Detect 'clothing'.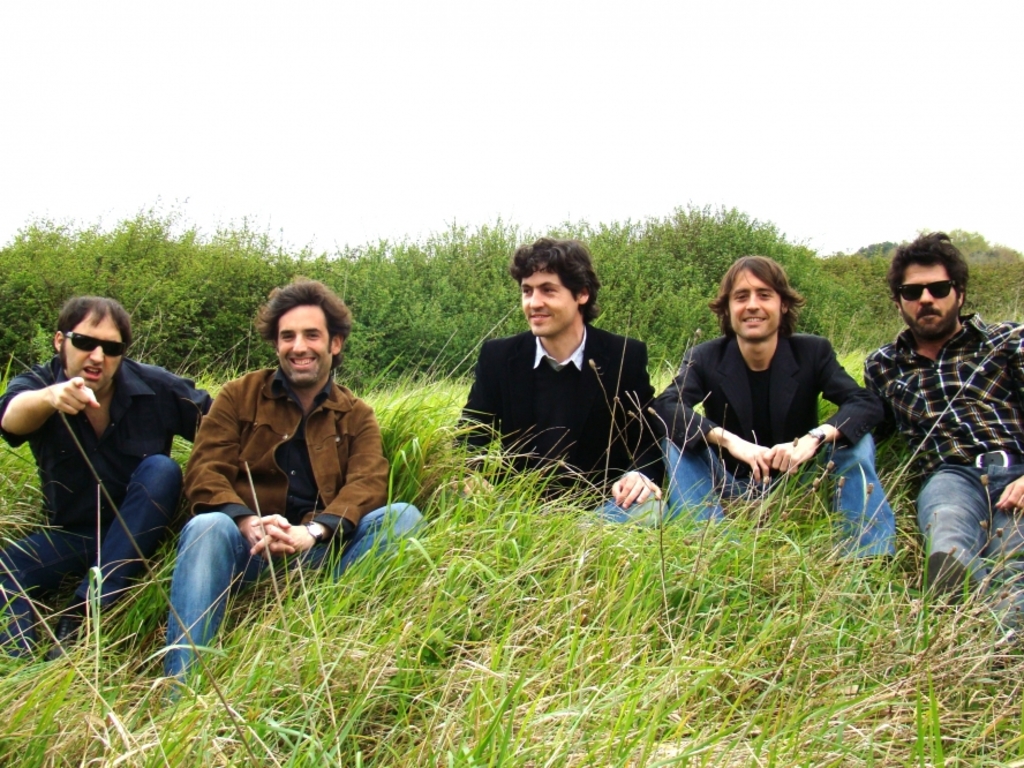
Detected at (x1=0, y1=352, x2=220, y2=639).
